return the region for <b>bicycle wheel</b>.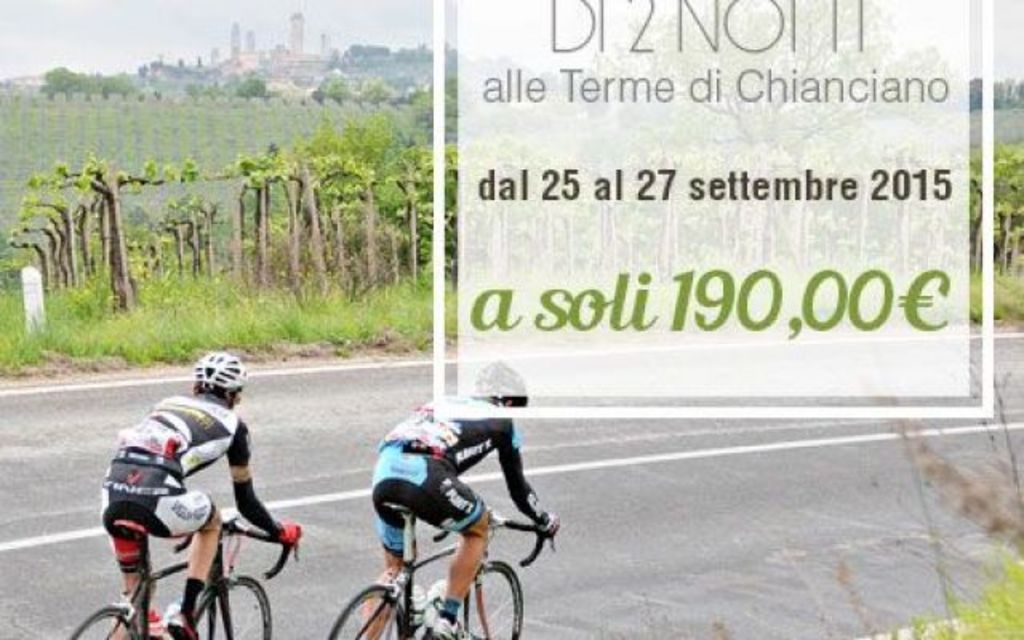
select_region(323, 584, 408, 638).
